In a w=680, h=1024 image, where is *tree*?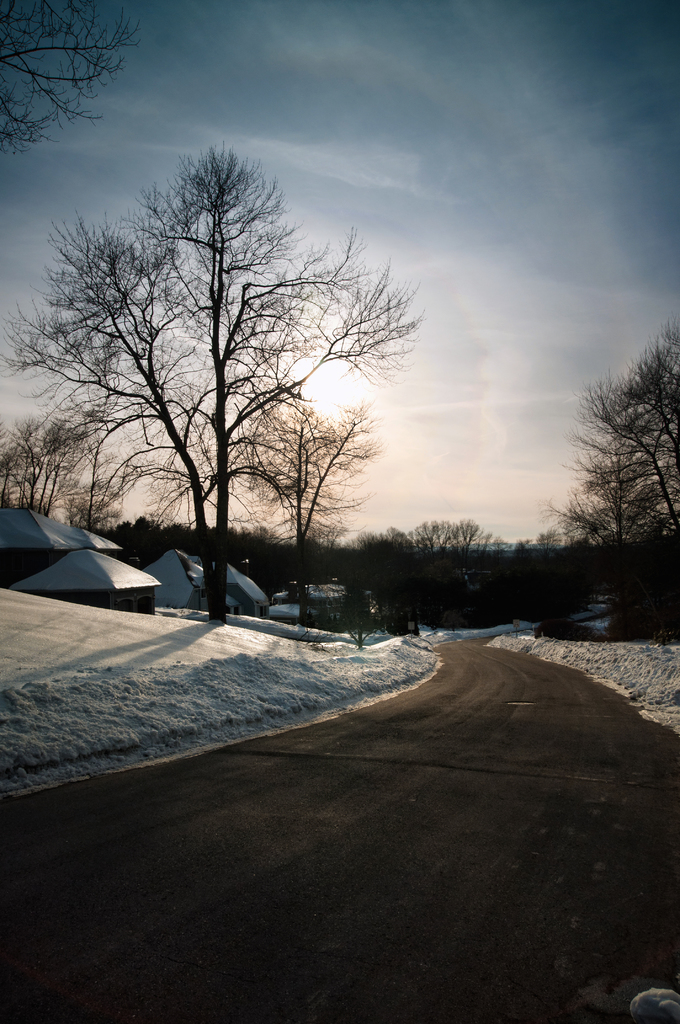
[0, 413, 98, 511].
